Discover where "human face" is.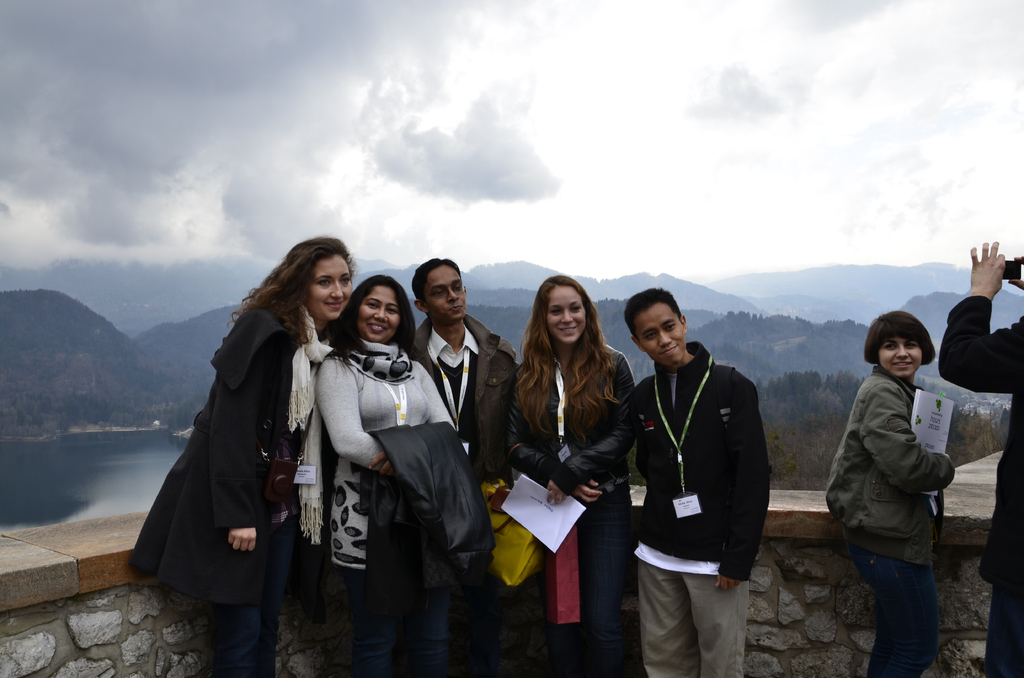
Discovered at {"x1": 309, "y1": 254, "x2": 353, "y2": 315}.
